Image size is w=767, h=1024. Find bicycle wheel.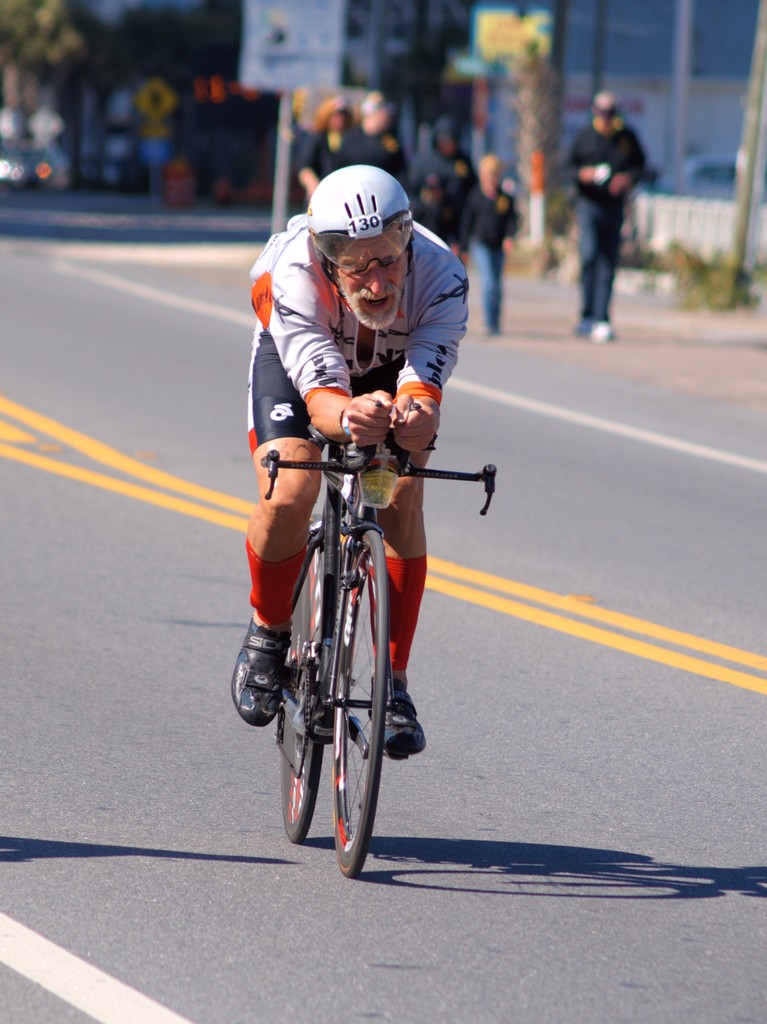
(left=336, top=529, right=386, bottom=883).
